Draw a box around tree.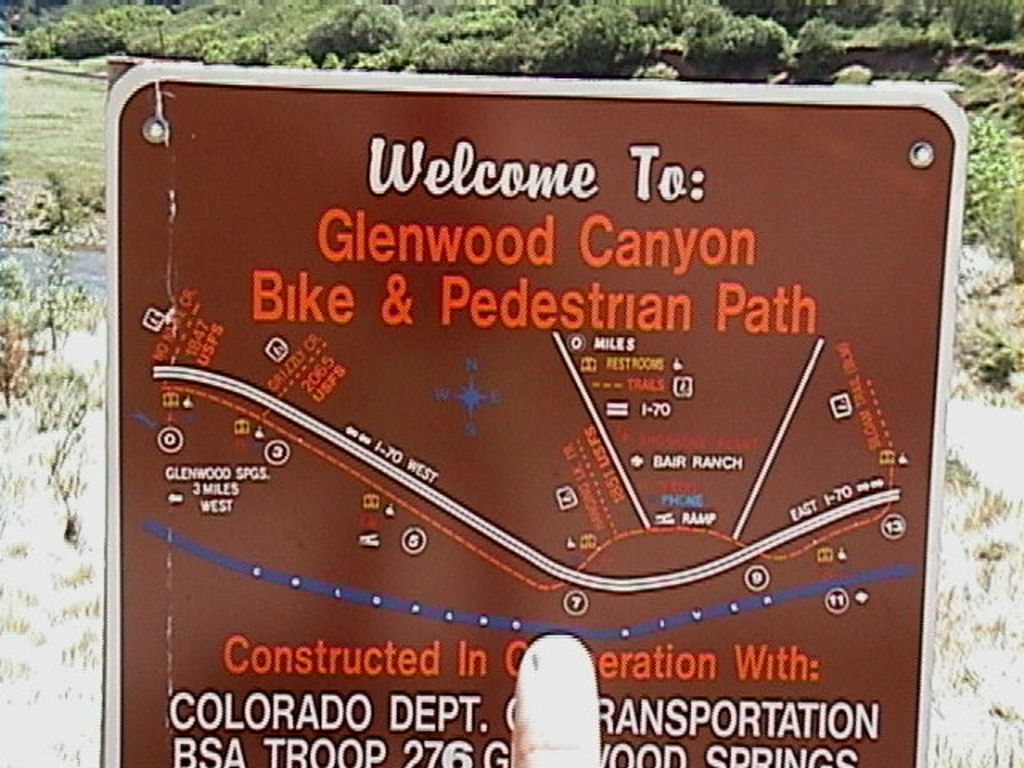
{"x1": 278, "y1": 0, "x2": 414, "y2": 75}.
